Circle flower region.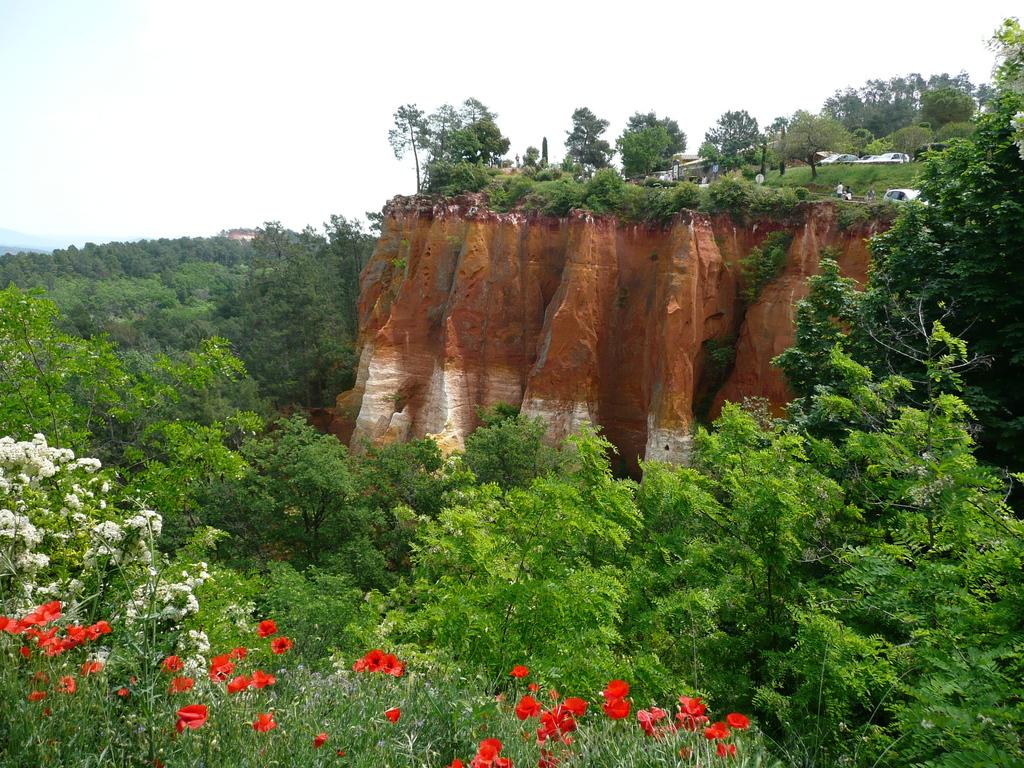
Region: Rect(708, 741, 743, 758).
